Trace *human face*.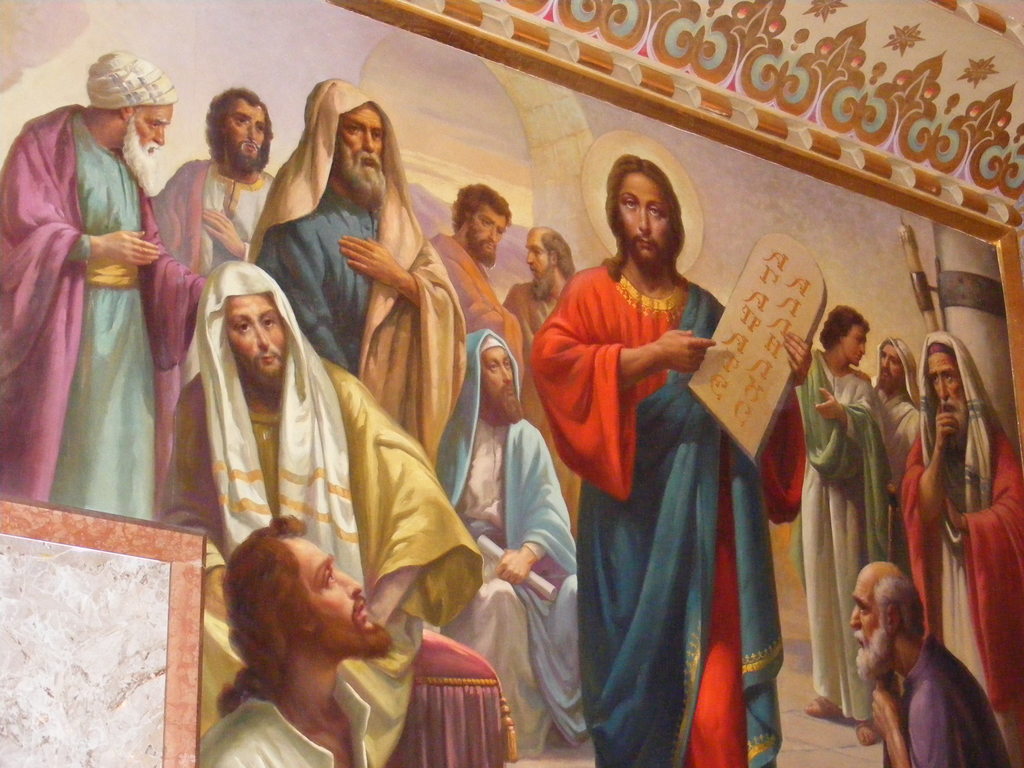
Traced to box=[881, 344, 902, 392].
